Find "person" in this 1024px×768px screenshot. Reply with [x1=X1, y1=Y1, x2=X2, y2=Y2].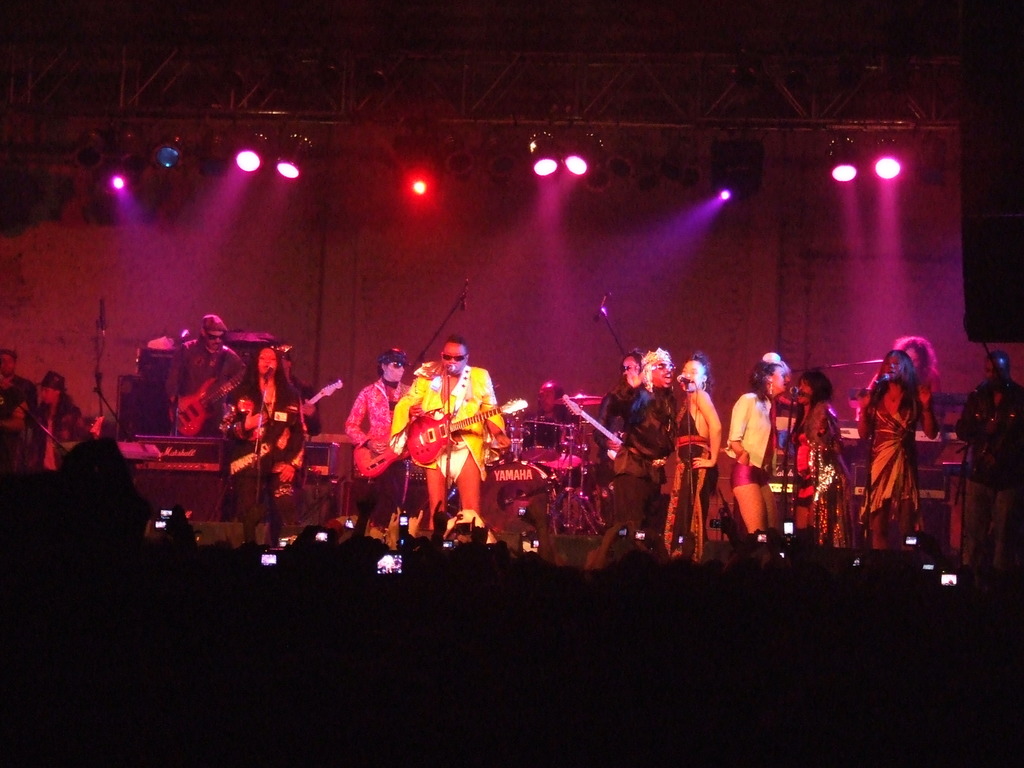
[x1=0, y1=349, x2=36, y2=470].
